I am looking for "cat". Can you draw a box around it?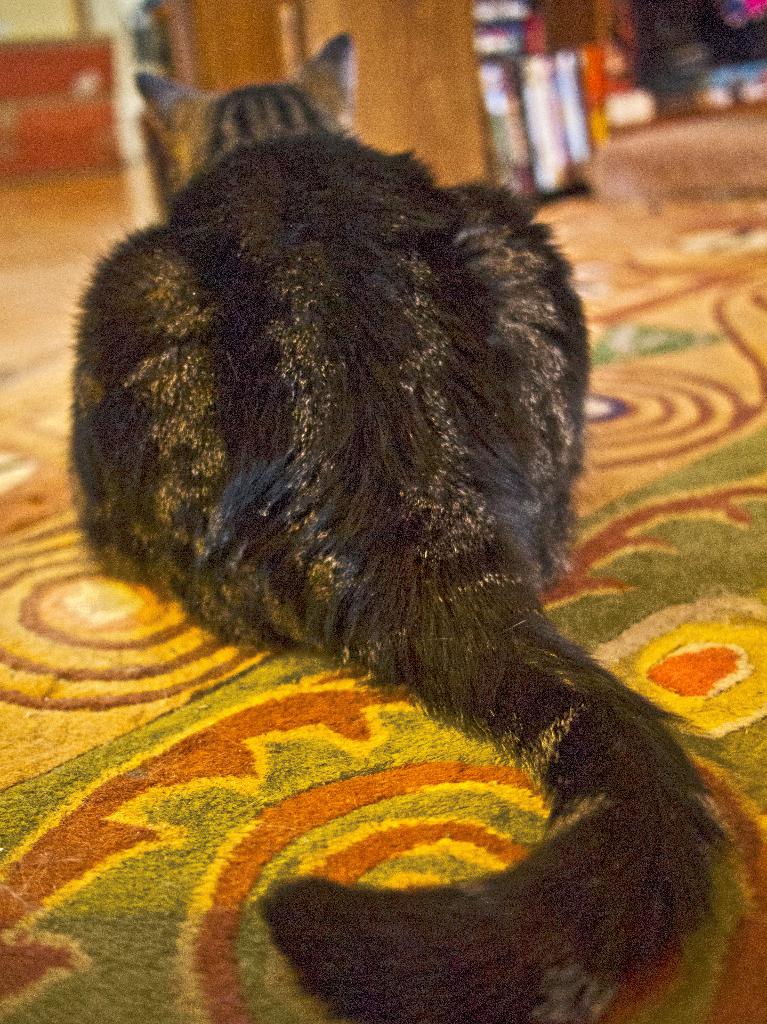
Sure, the bounding box is (57, 30, 733, 1023).
